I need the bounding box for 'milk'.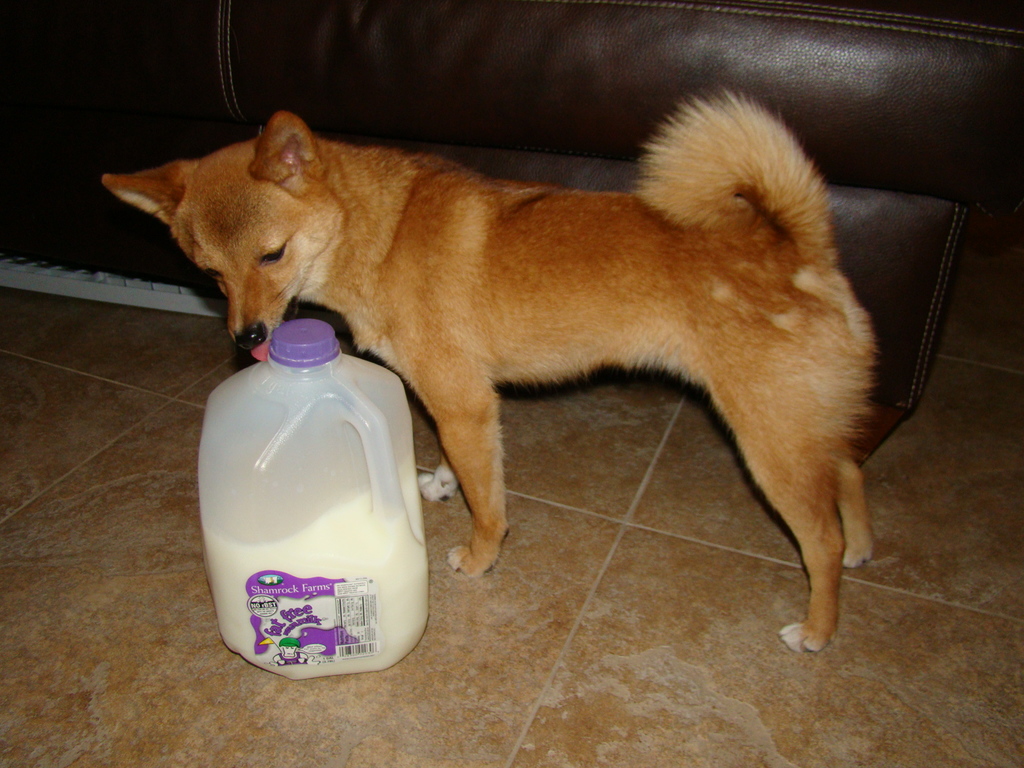
Here it is: {"x1": 202, "y1": 479, "x2": 429, "y2": 677}.
